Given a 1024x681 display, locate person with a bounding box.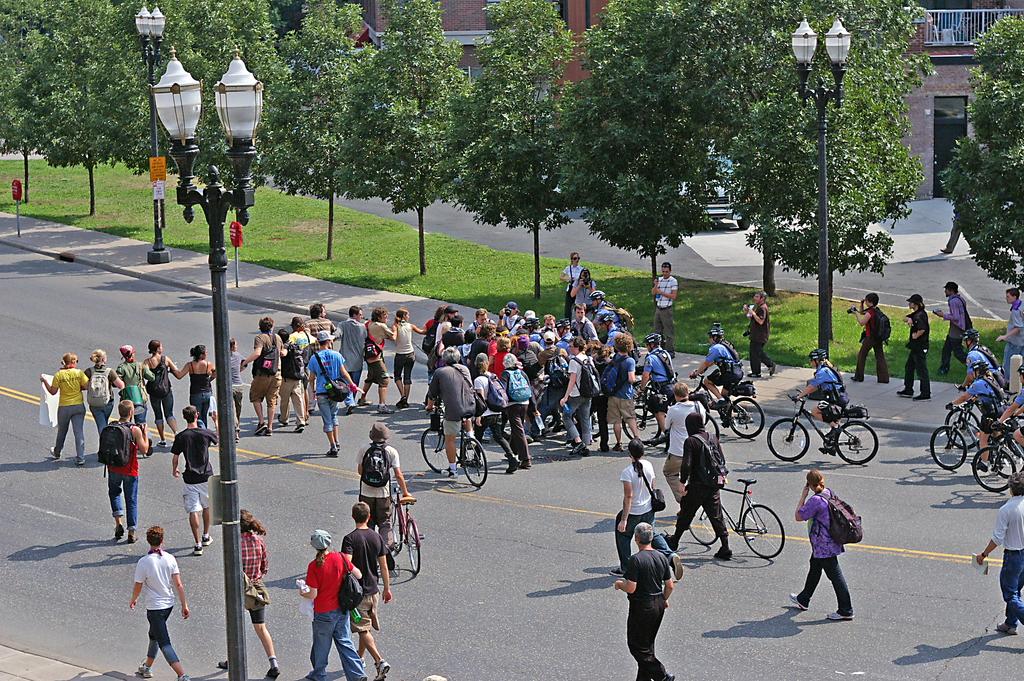
Located: box=[393, 302, 433, 407].
